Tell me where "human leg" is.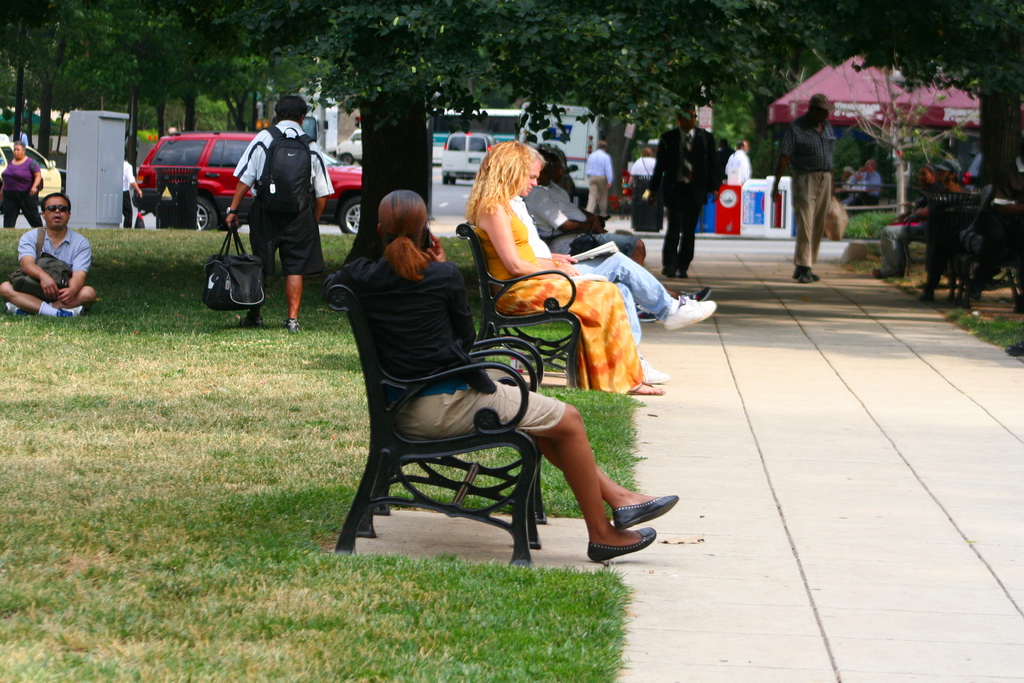
"human leg" is at (404, 384, 657, 562).
